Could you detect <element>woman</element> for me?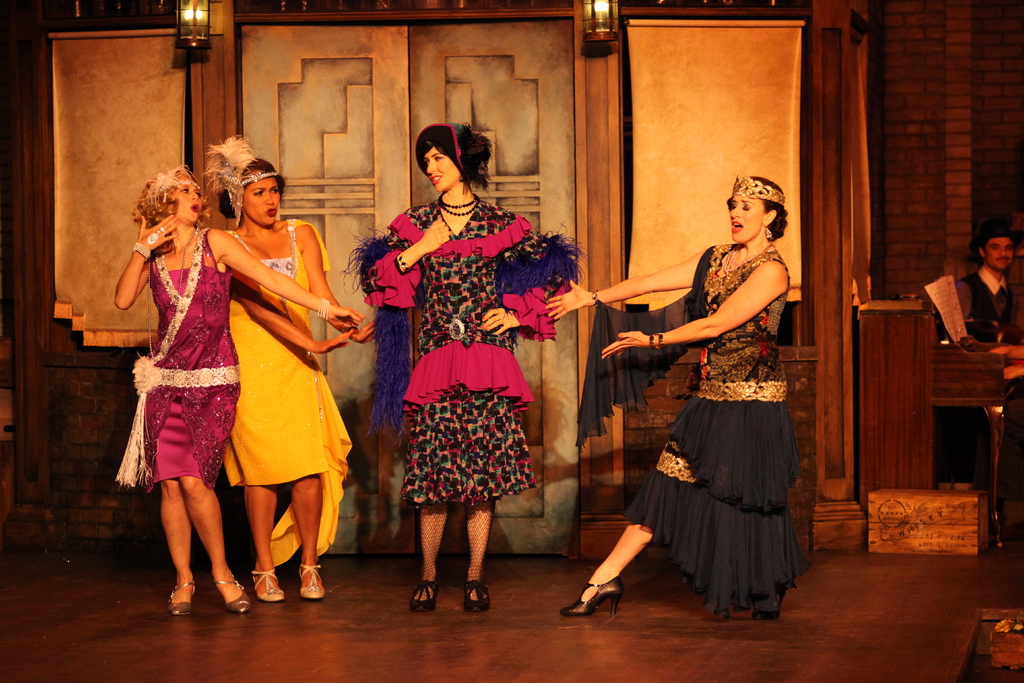
Detection result: [x1=221, y1=157, x2=377, y2=602].
